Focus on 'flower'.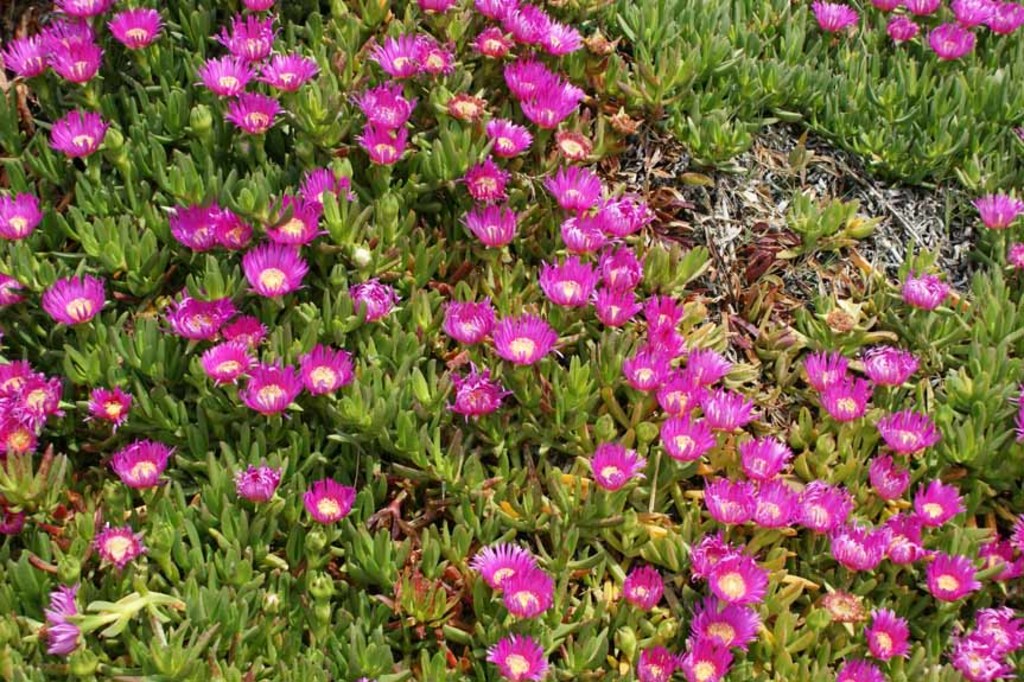
Focused at [left=494, top=121, right=541, bottom=161].
